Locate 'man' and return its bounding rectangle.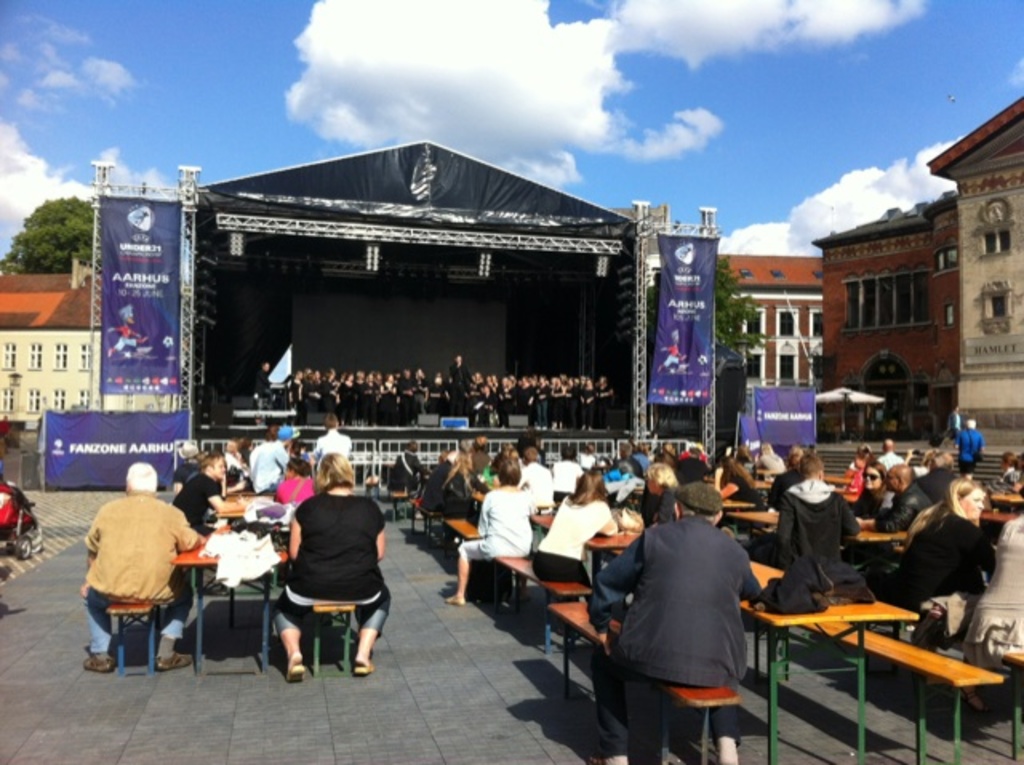
region(246, 426, 298, 490).
